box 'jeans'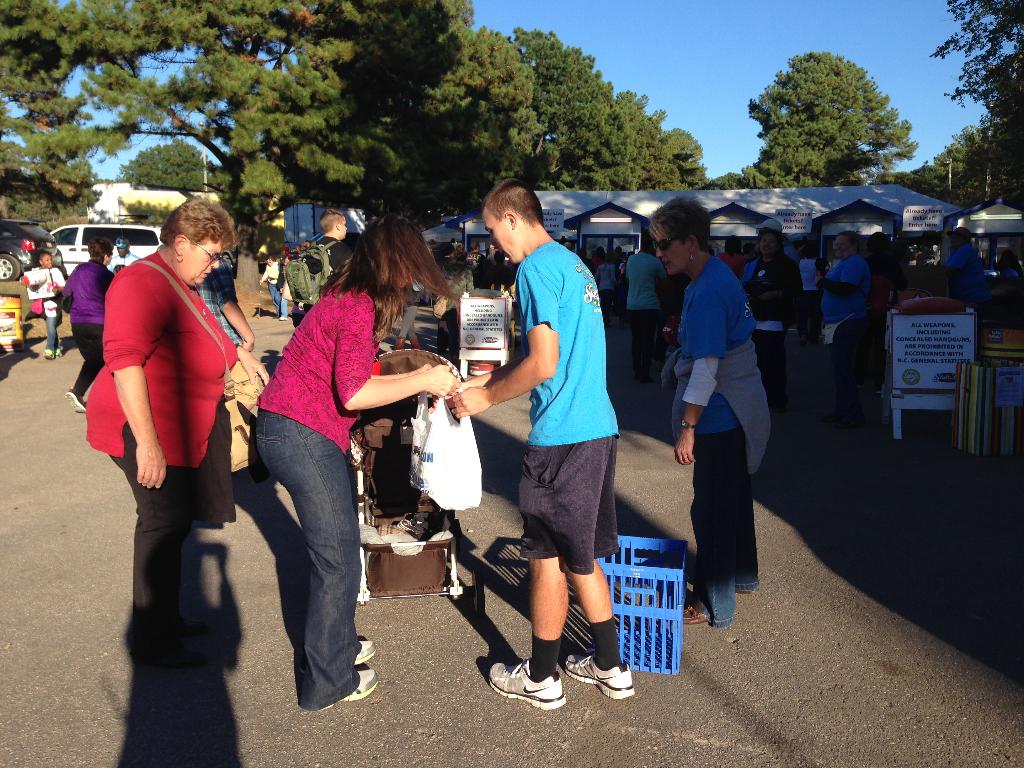
{"x1": 254, "y1": 406, "x2": 364, "y2": 716}
